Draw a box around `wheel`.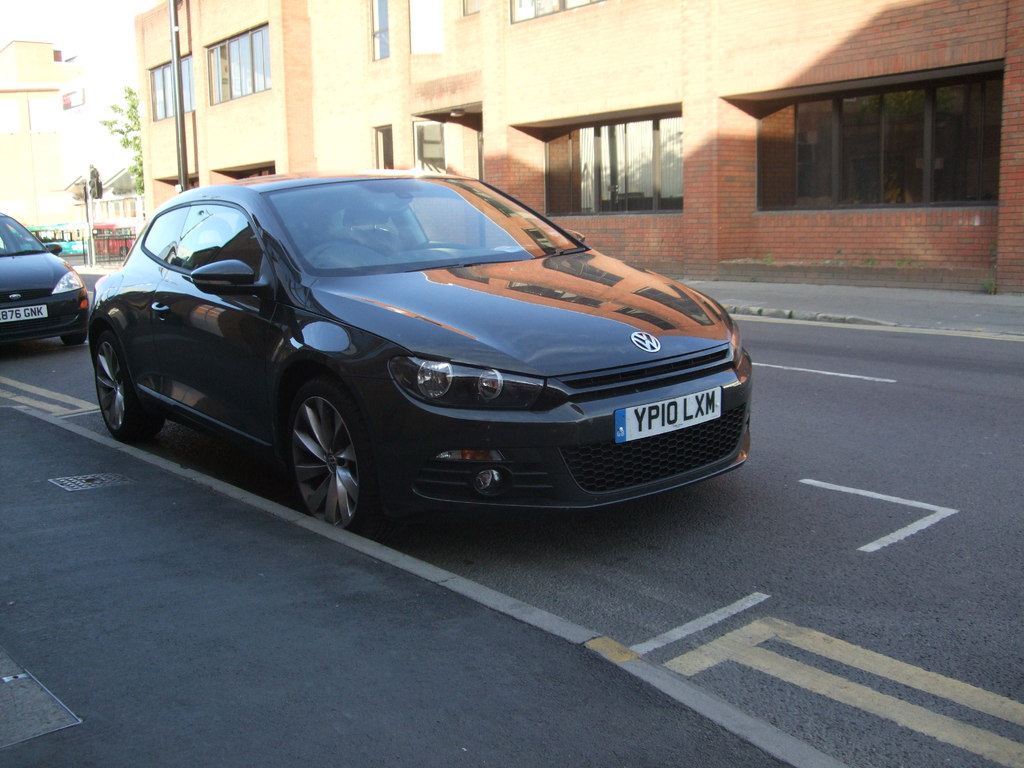
{"left": 90, "top": 326, "right": 161, "bottom": 444}.
